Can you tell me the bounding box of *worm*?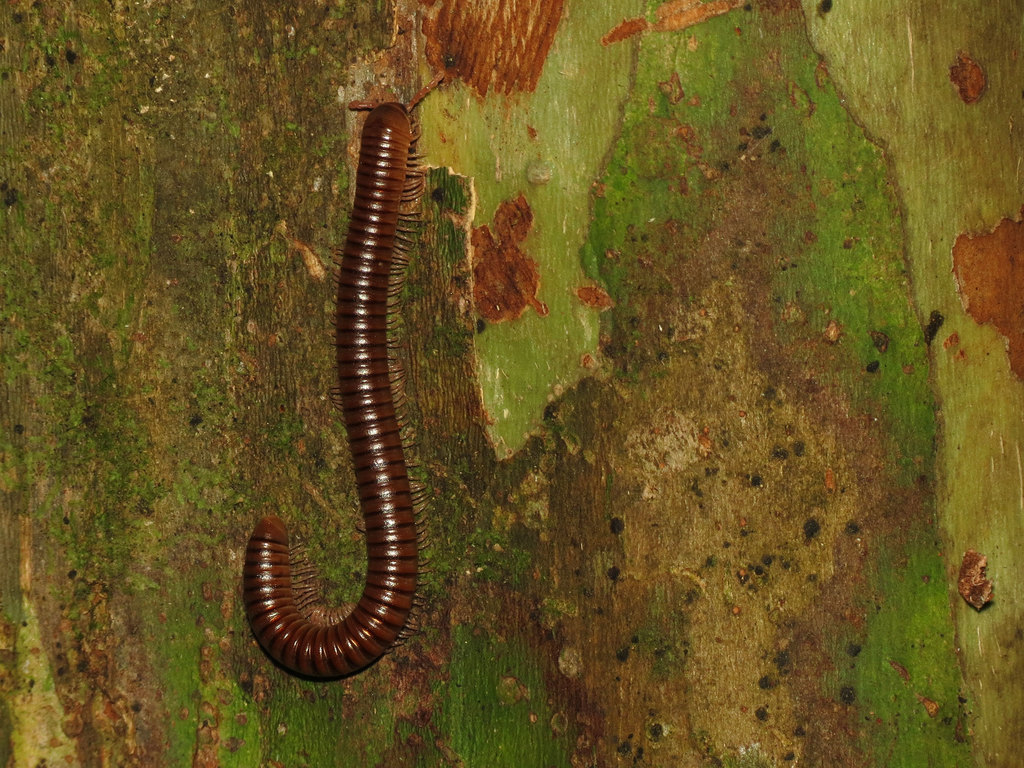
[228,60,449,692].
